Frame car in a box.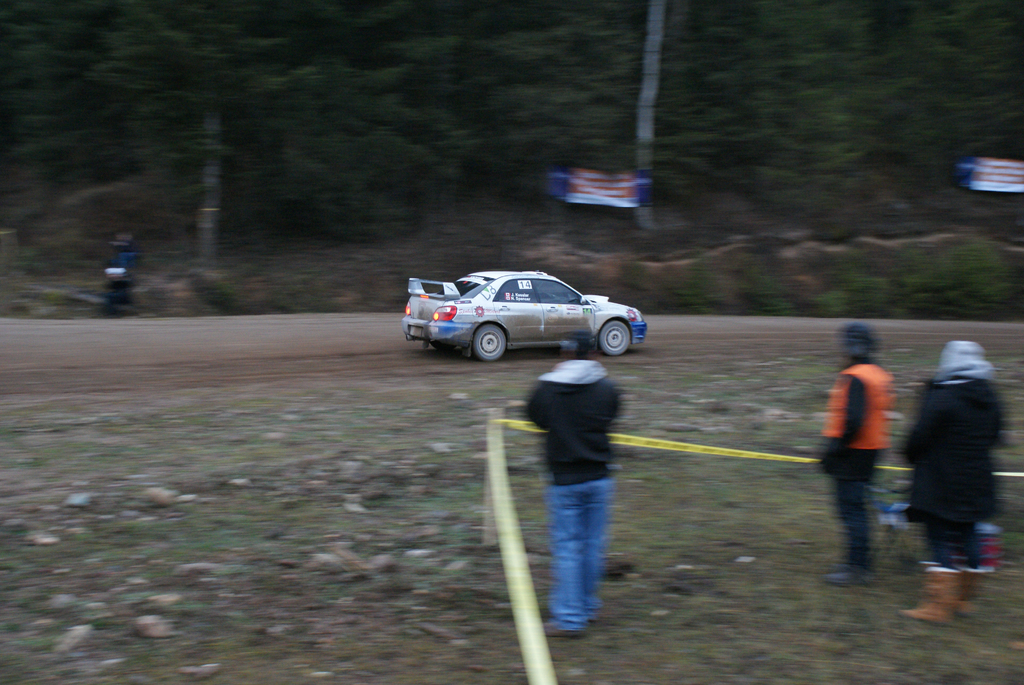
bbox=(402, 274, 646, 363).
